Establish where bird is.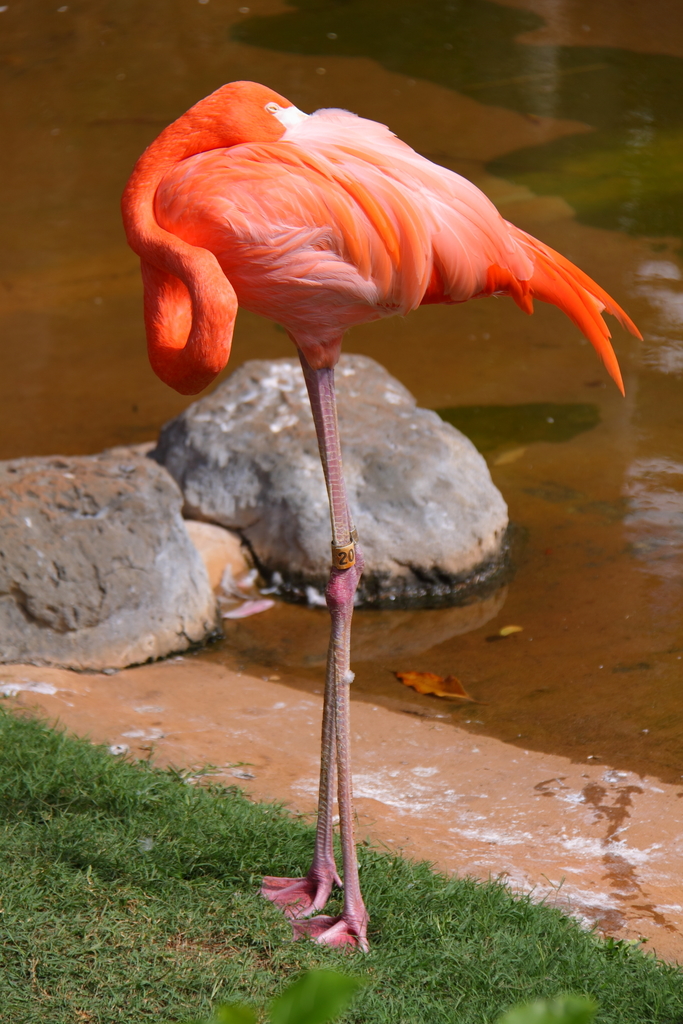
Established at locate(114, 74, 646, 963).
